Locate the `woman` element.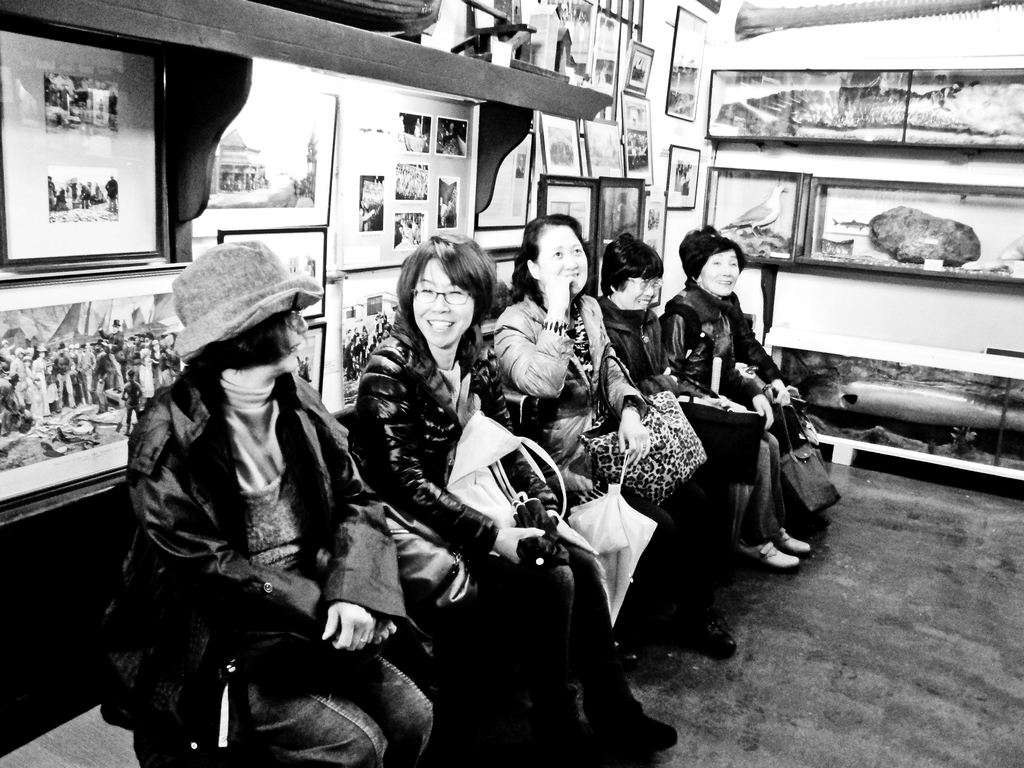
Element bbox: Rect(345, 217, 549, 764).
